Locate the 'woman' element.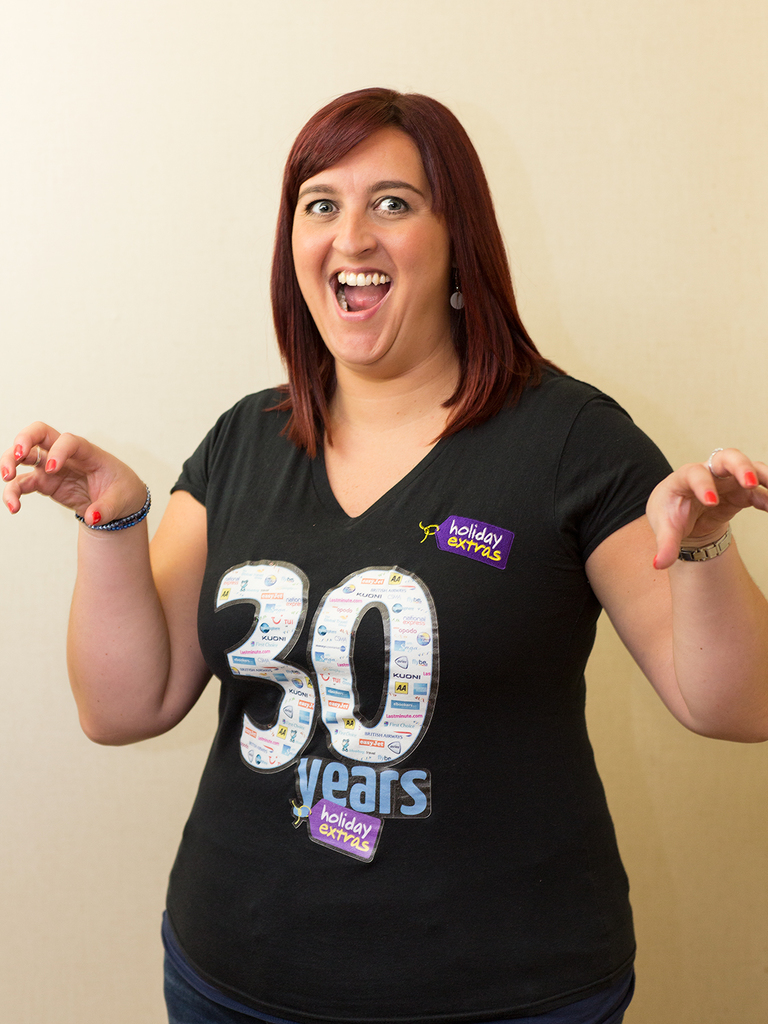
Element bbox: 130,59,733,1023.
